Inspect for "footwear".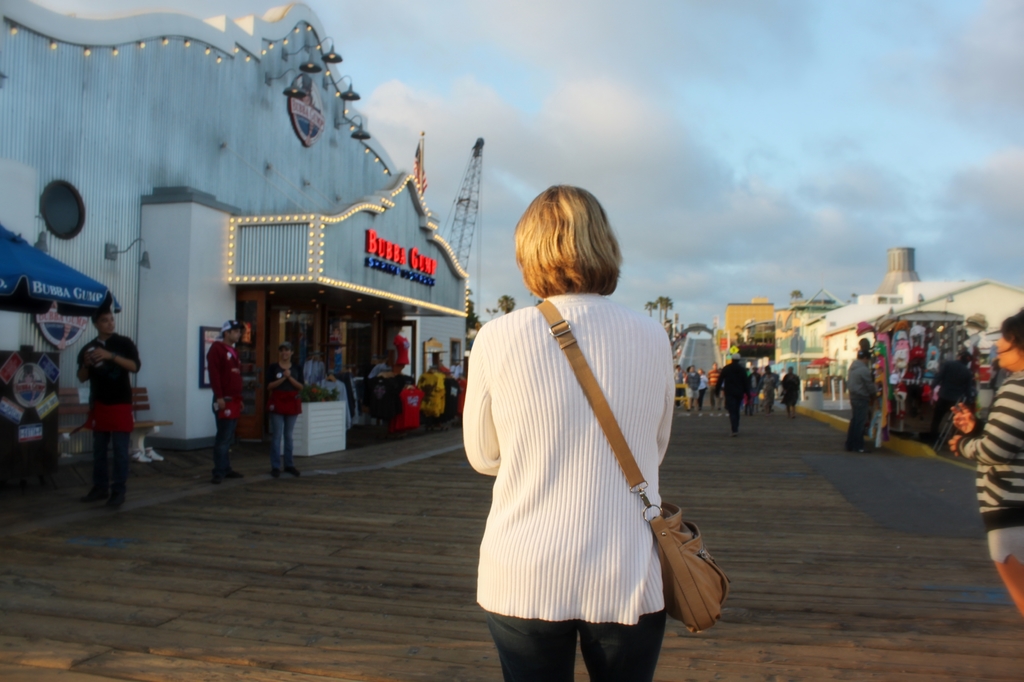
Inspection: (102,483,132,509).
